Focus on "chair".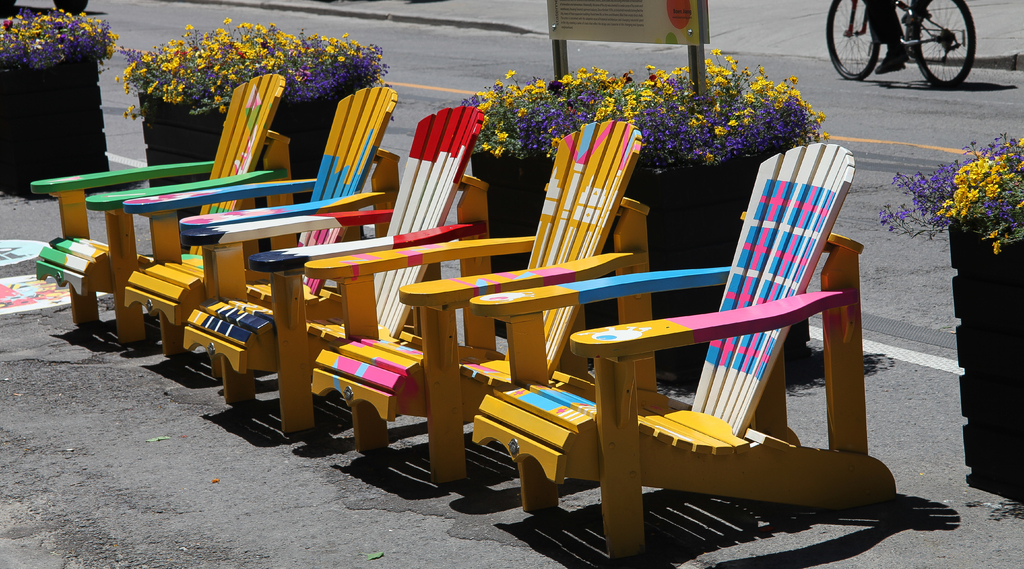
Focused at locate(124, 88, 399, 357).
